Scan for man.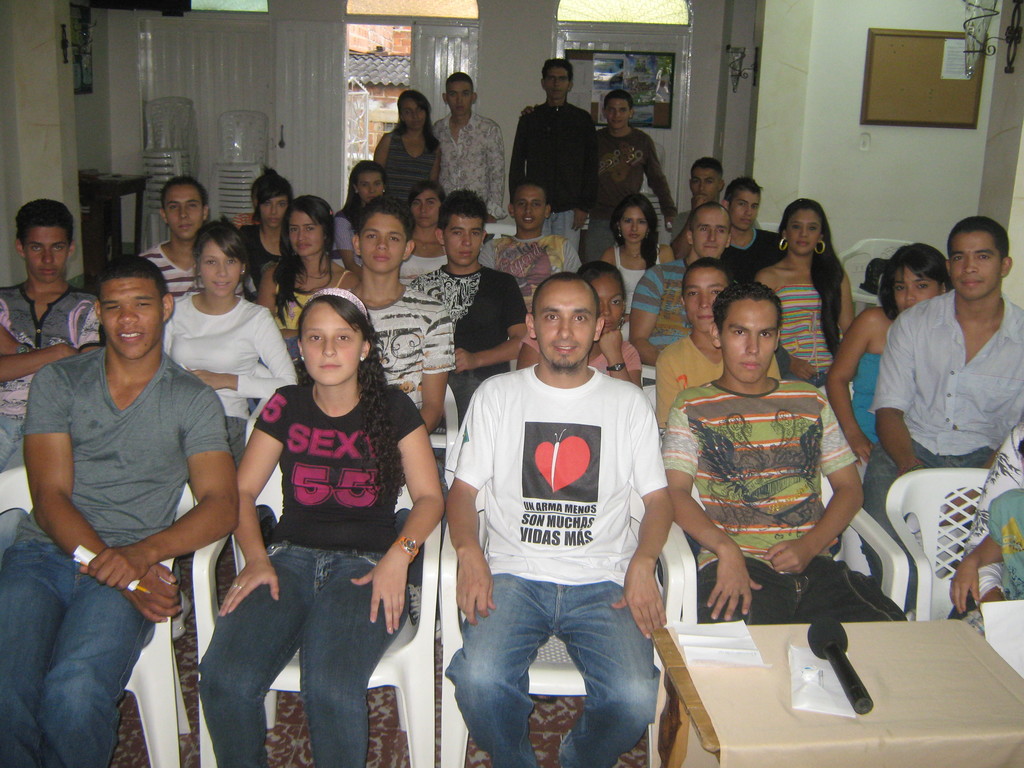
Scan result: [507,57,596,248].
